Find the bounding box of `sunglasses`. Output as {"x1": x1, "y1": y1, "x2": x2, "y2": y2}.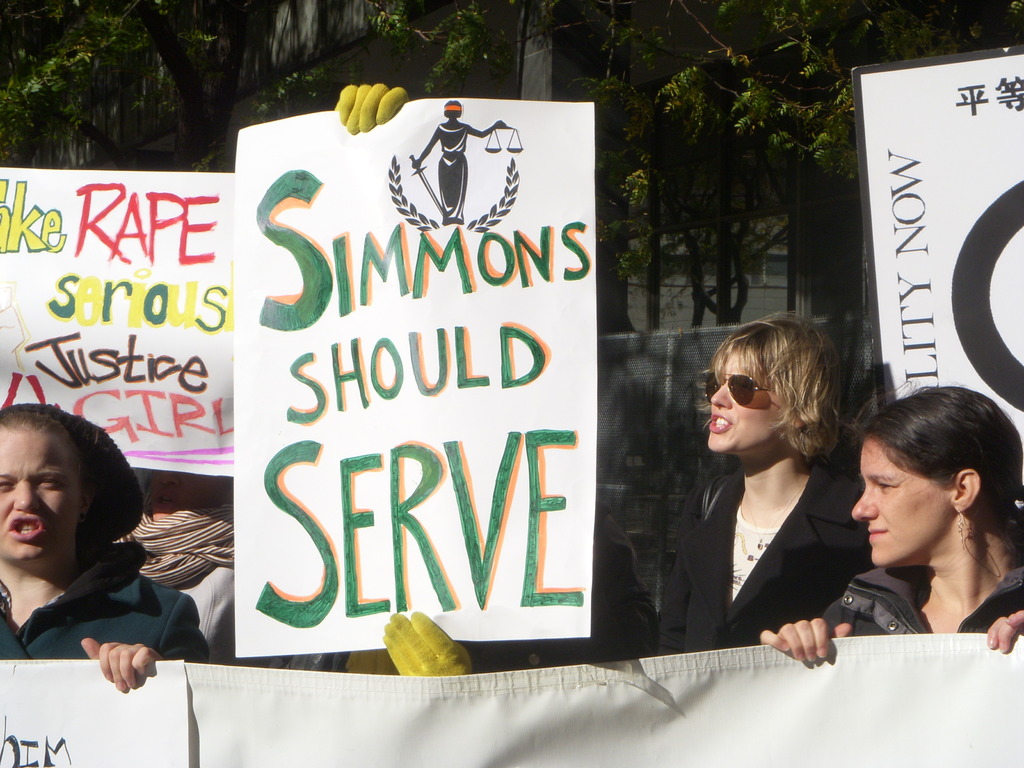
{"x1": 705, "y1": 371, "x2": 772, "y2": 407}.
